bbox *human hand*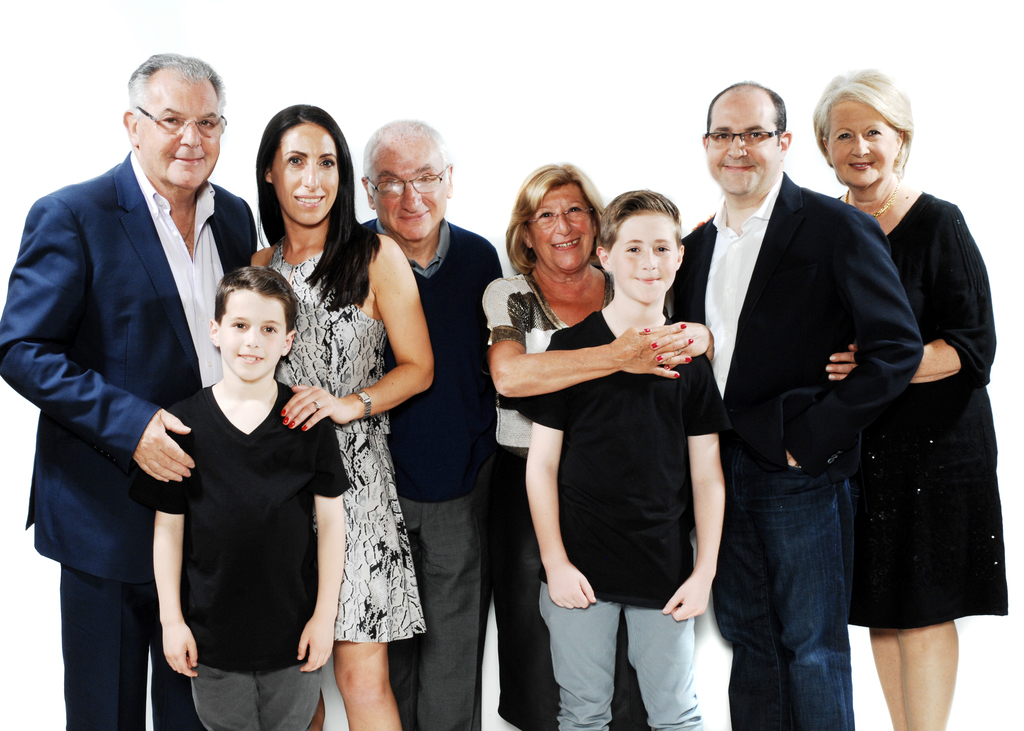
pyautogui.locateOnScreen(159, 617, 199, 680)
